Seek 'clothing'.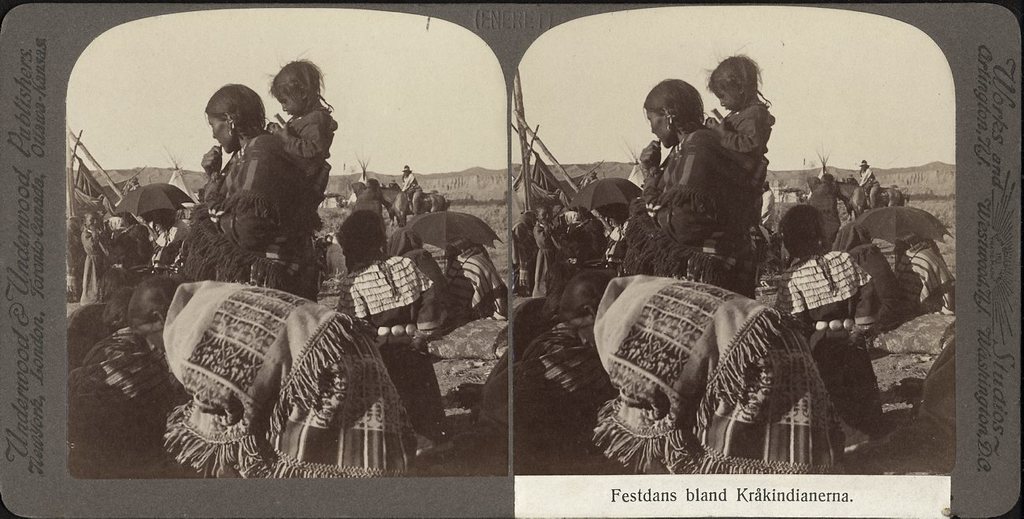
(640, 87, 780, 280).
